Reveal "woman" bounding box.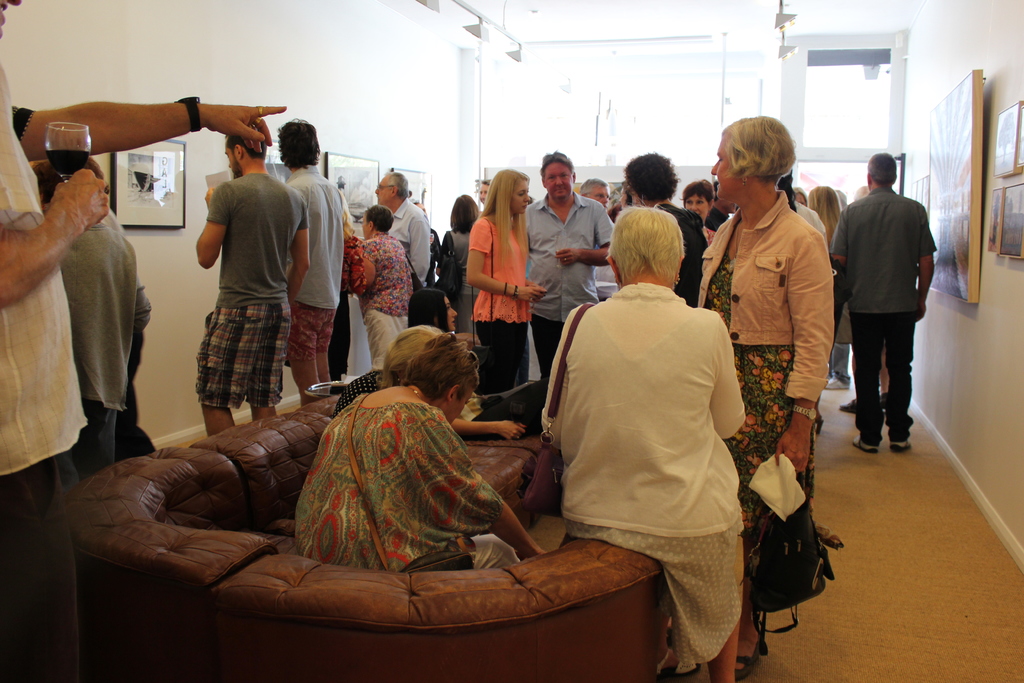
Revealed: [left=677, top=183, right=726, bottom=252].
